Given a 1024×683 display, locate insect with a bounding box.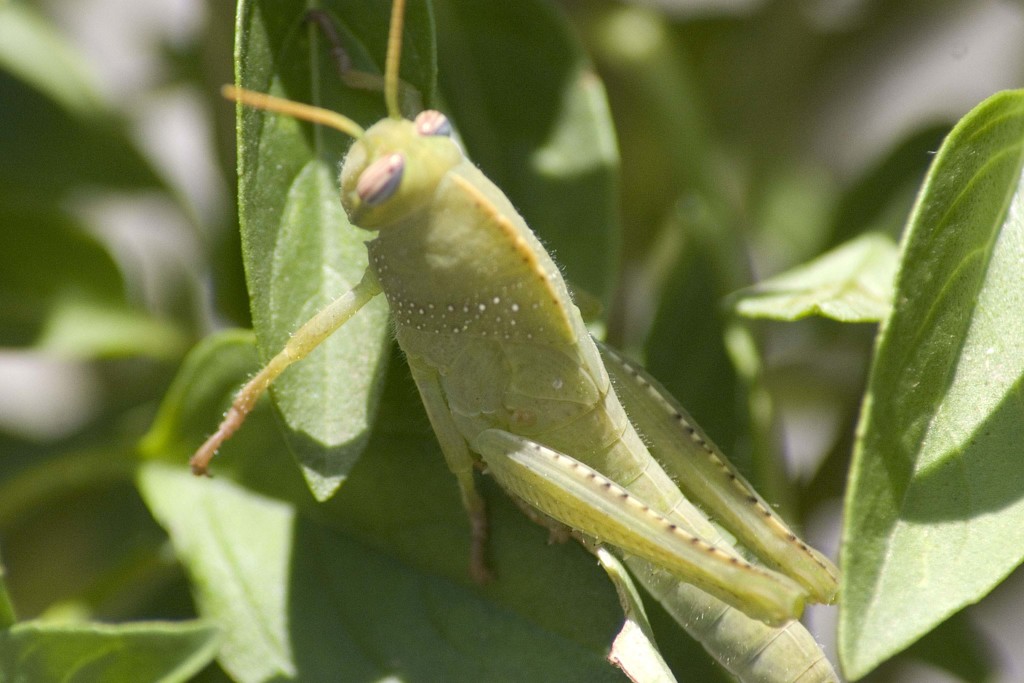
Located: bbox(182, 0, 838, 682).
